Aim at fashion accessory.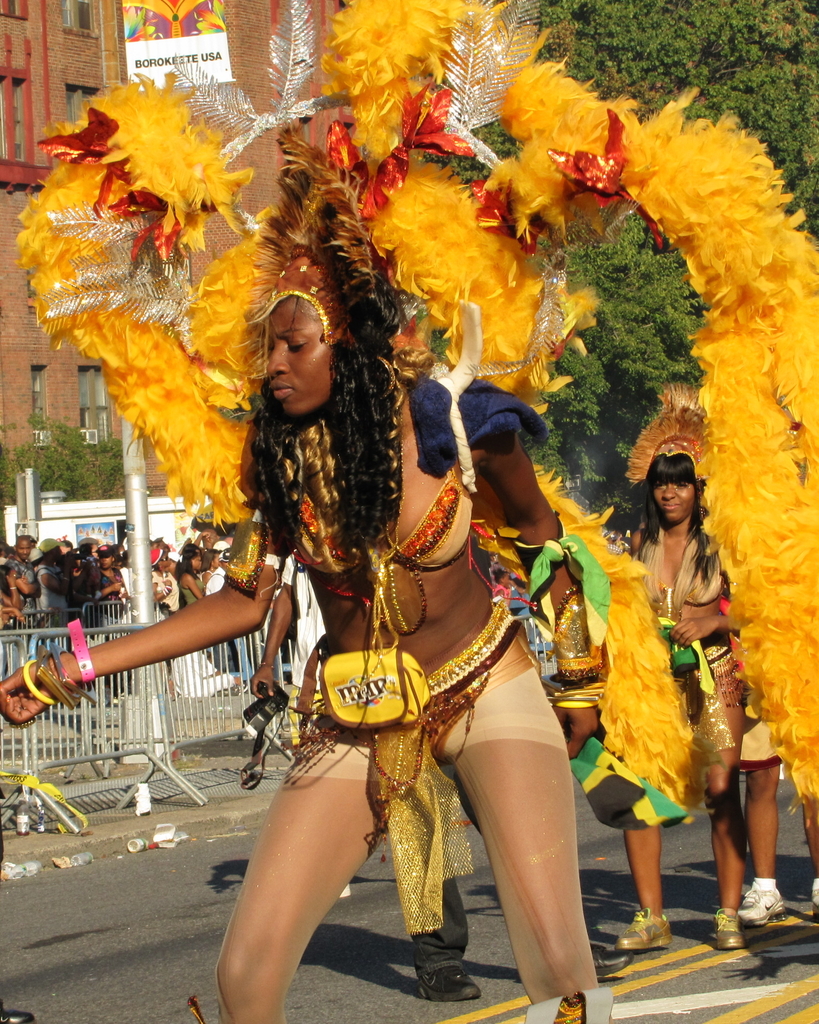
Aimed at left=40, top=534, right=66, bottom=550.
